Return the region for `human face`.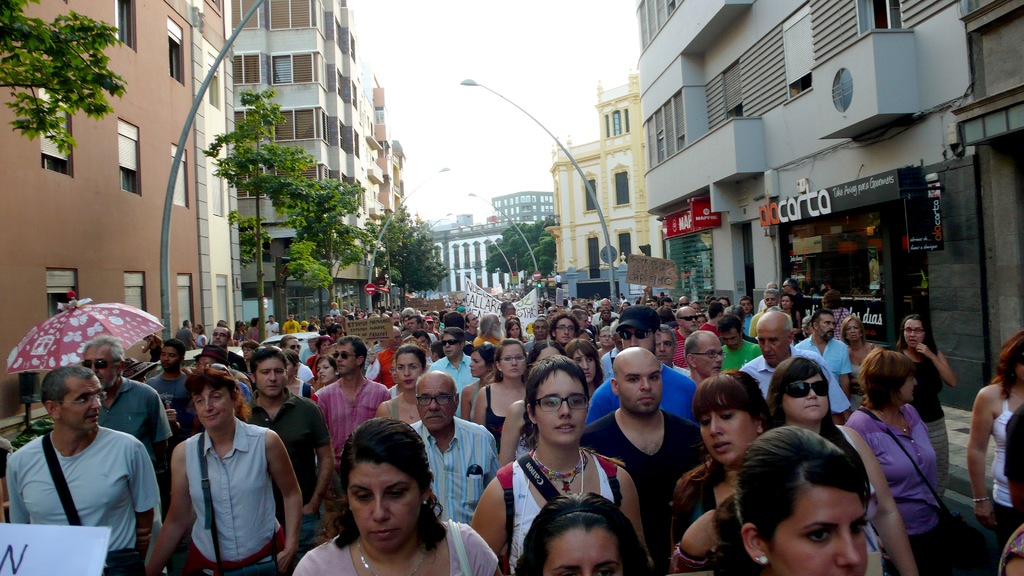
[159,342,183,364].
